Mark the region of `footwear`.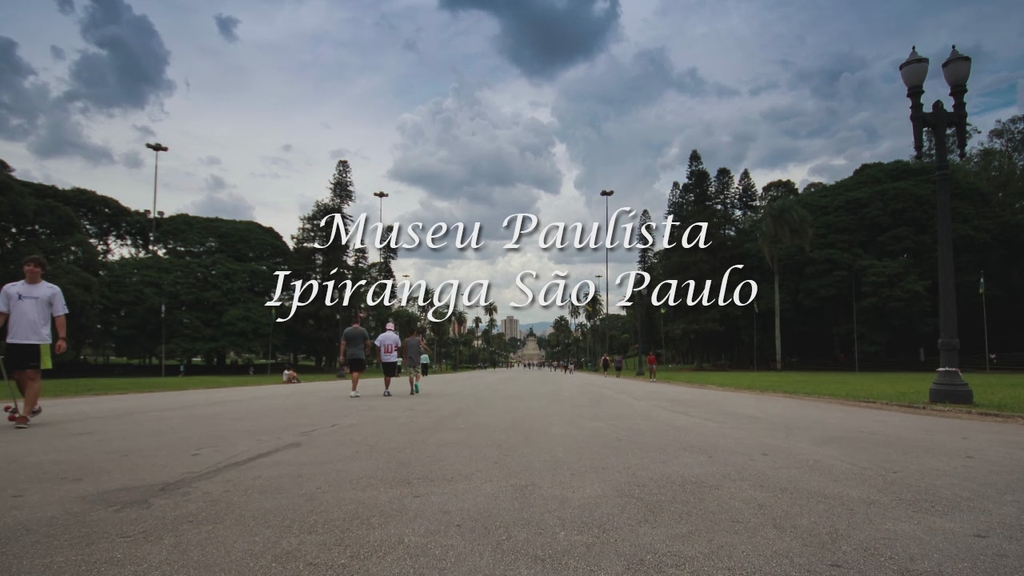
Region: [10, 413, 28, 429].
